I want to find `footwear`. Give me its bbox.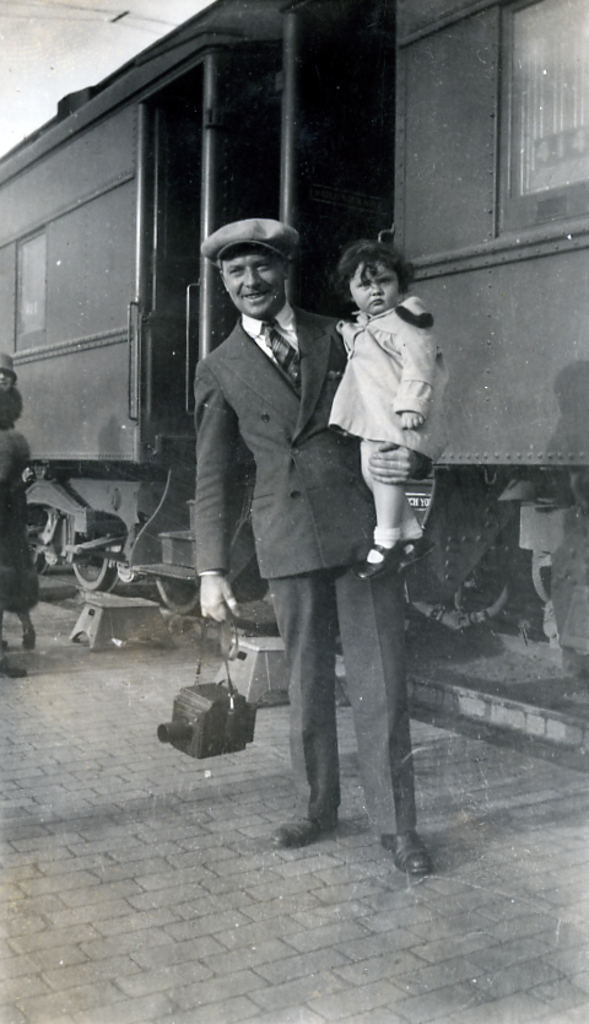
l=390, t=540, r=449, b=576.
